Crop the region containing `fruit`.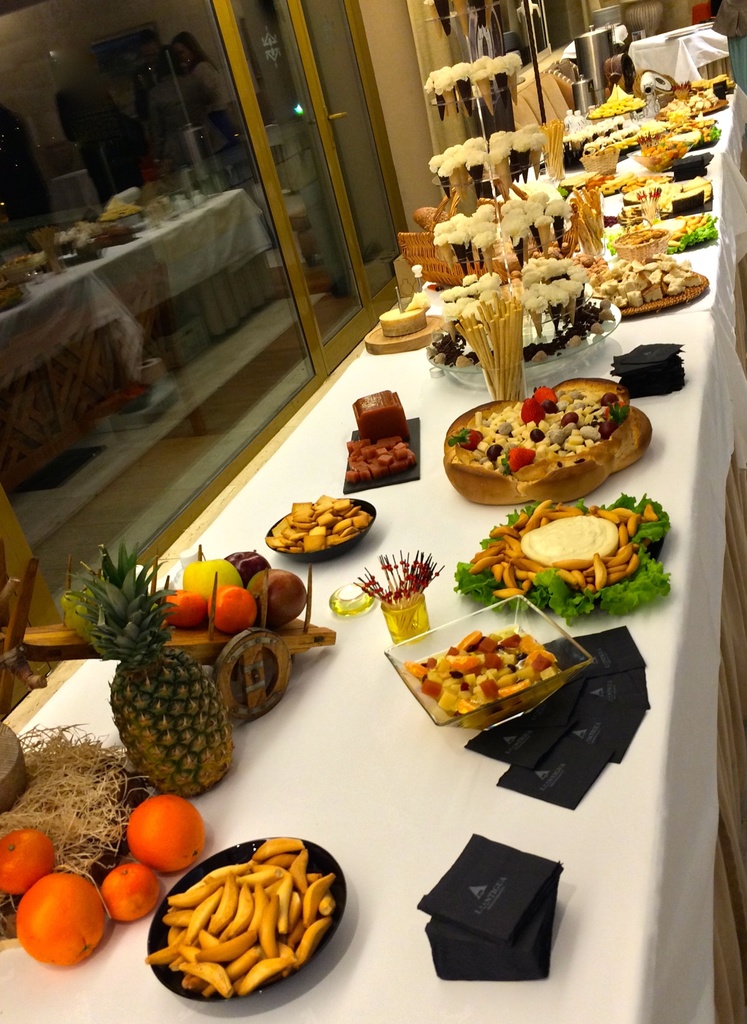
Crop region: Rect(530, 380, 558, 404).
